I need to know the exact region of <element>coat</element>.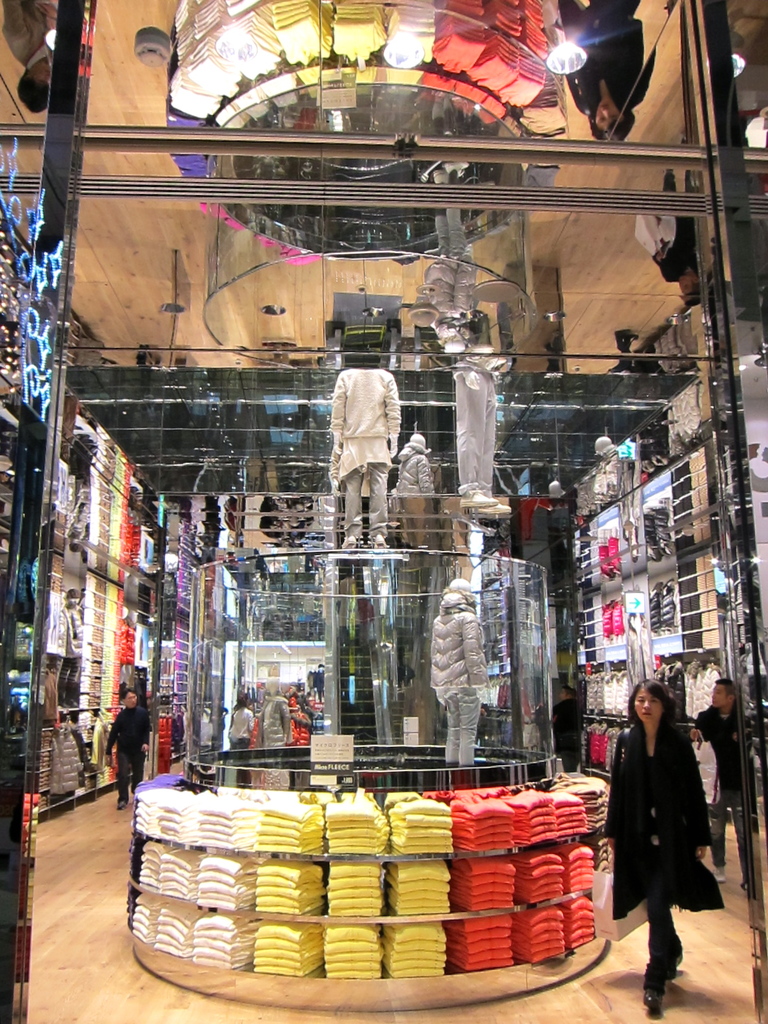
Region: rect(615, 707, 726, 937).
